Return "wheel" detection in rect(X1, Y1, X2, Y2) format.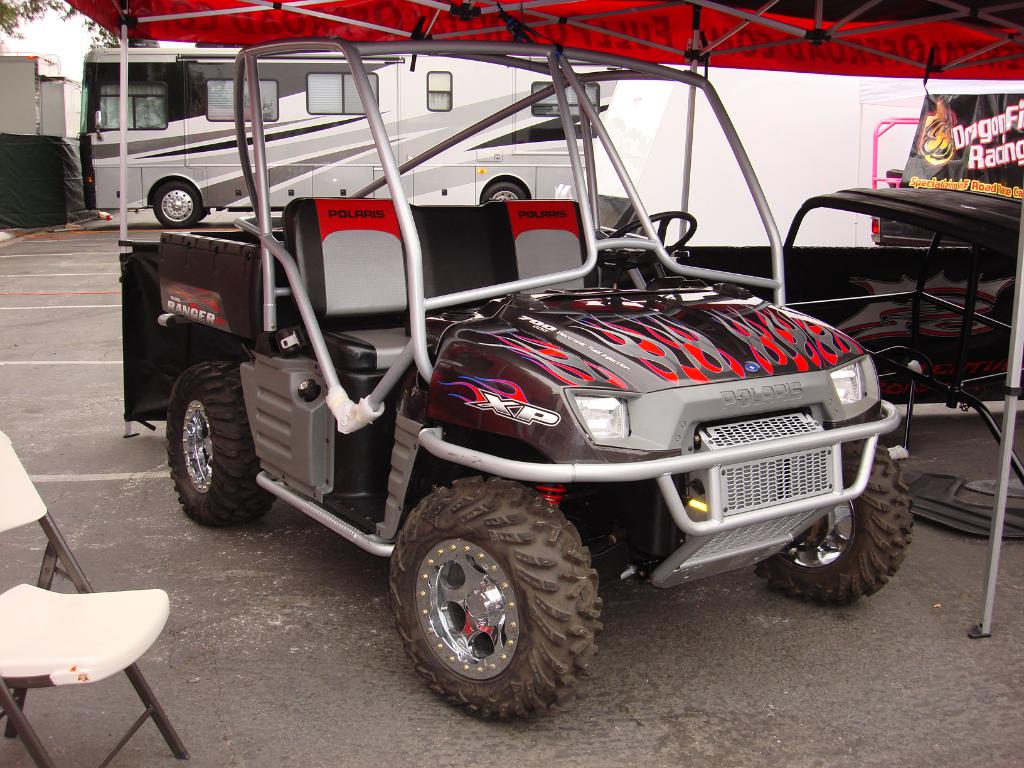
rect(752, 435, 913, 604).
